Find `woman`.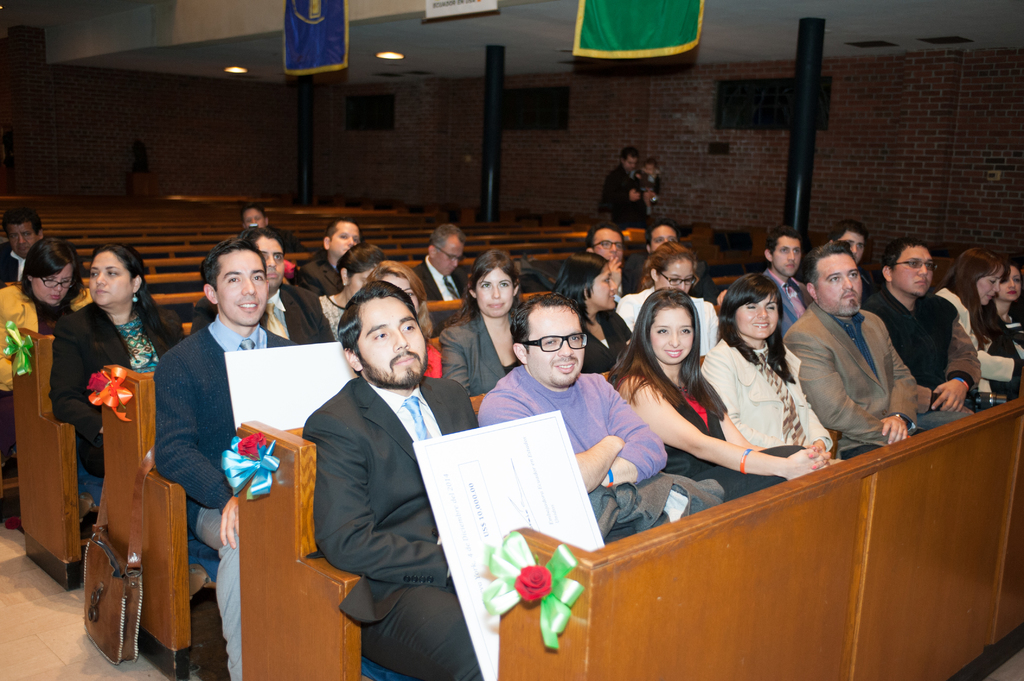
<region>315, 246, 384, 340</region>.
